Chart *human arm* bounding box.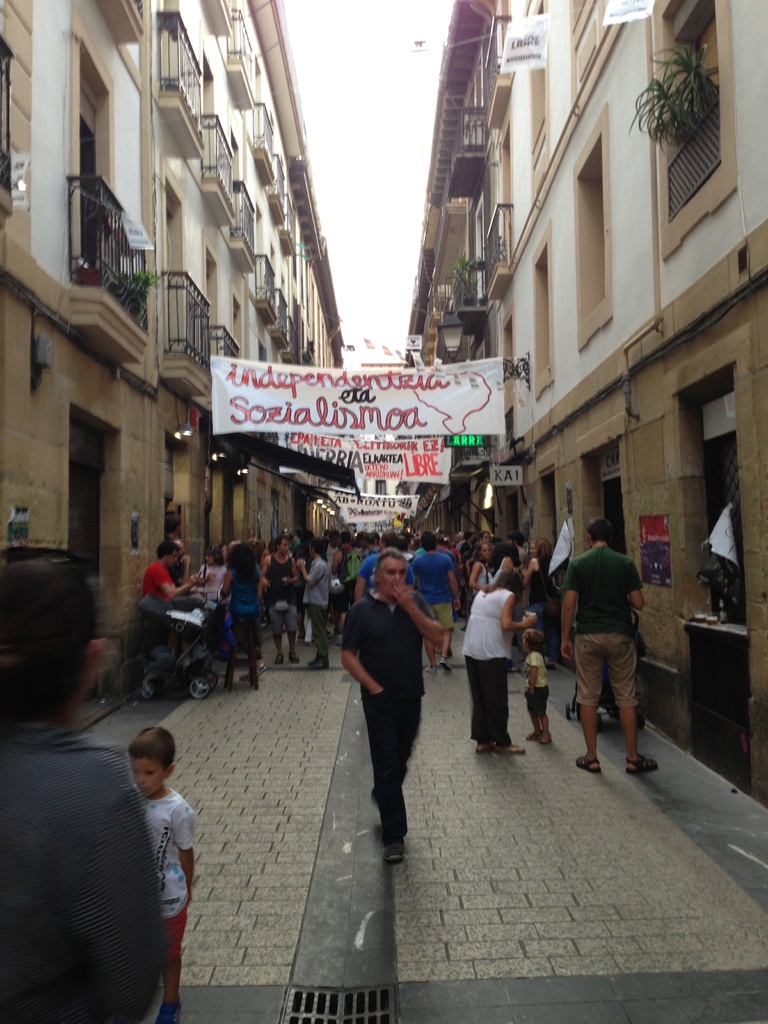
Charted: (left=558, top=560, right=570, bottom=659).
